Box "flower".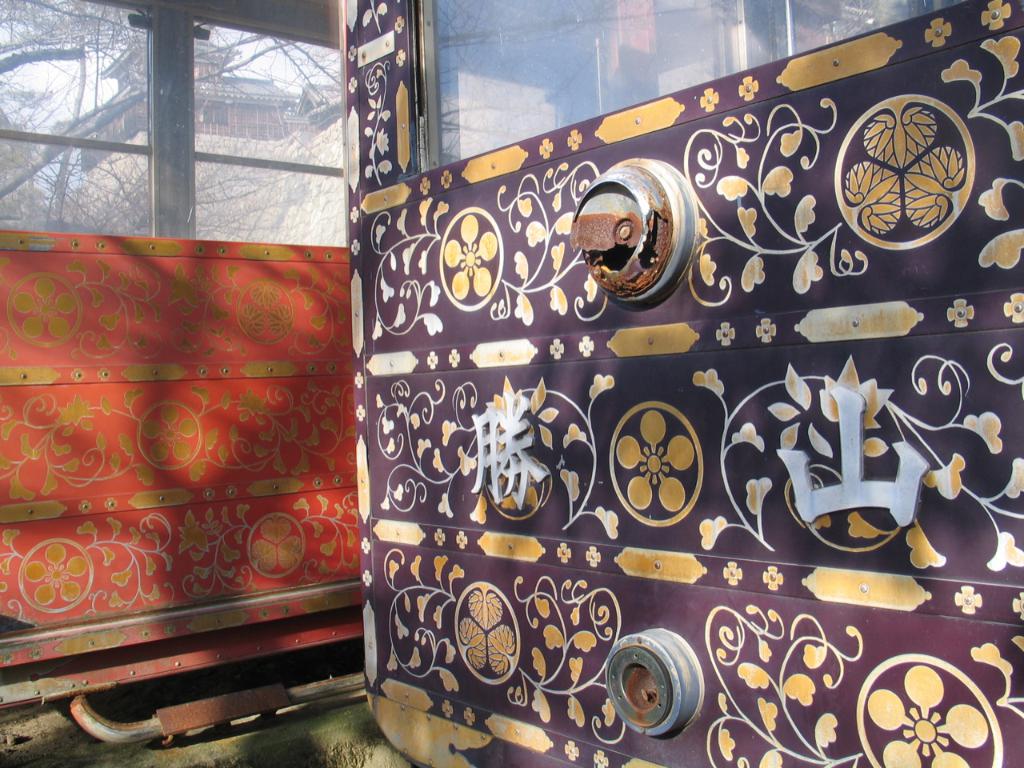
l=440, t=169, r=454, b=190.
